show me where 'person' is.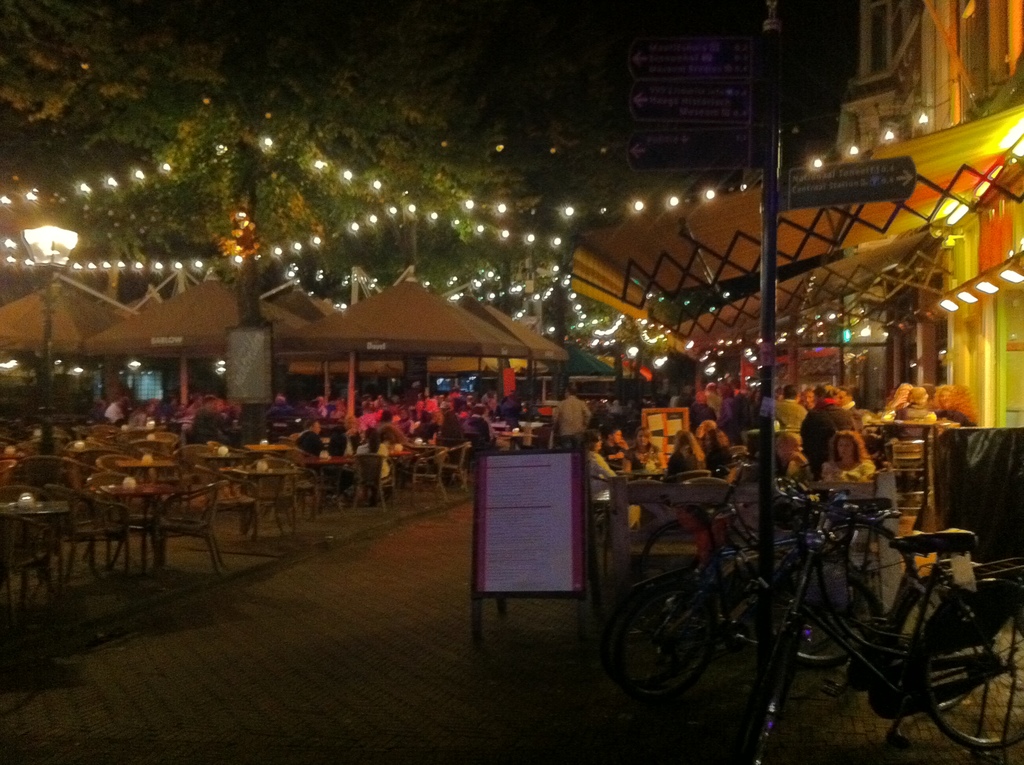
'person' is at bbox=[788, 378, 861, 457].
